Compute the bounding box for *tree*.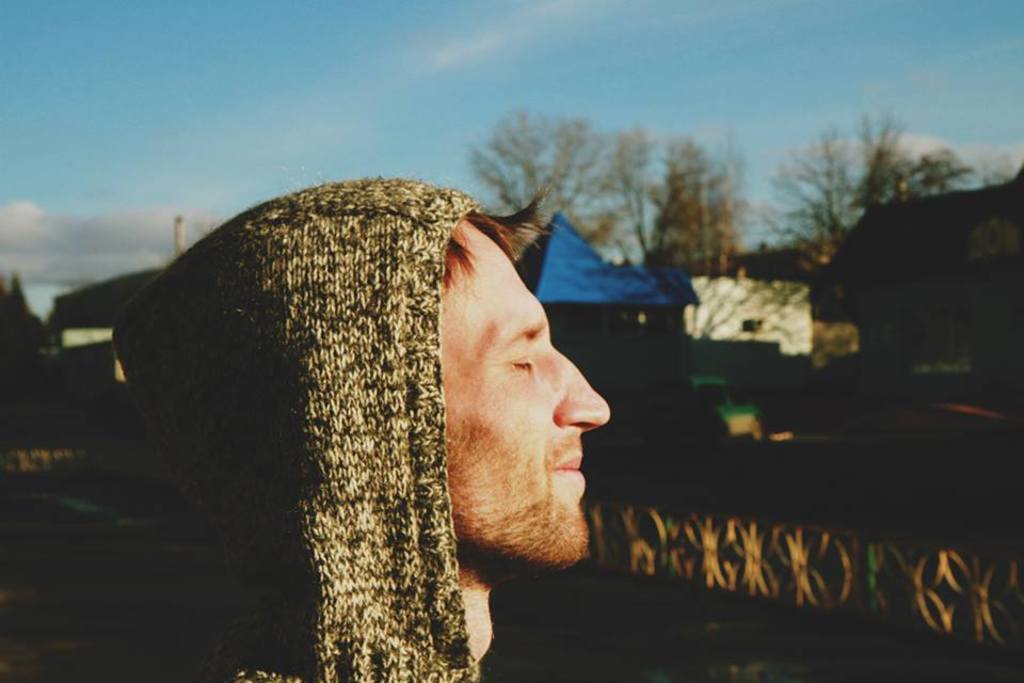
pyautogui.locateOnScreen(466, 104, 755, 279).
